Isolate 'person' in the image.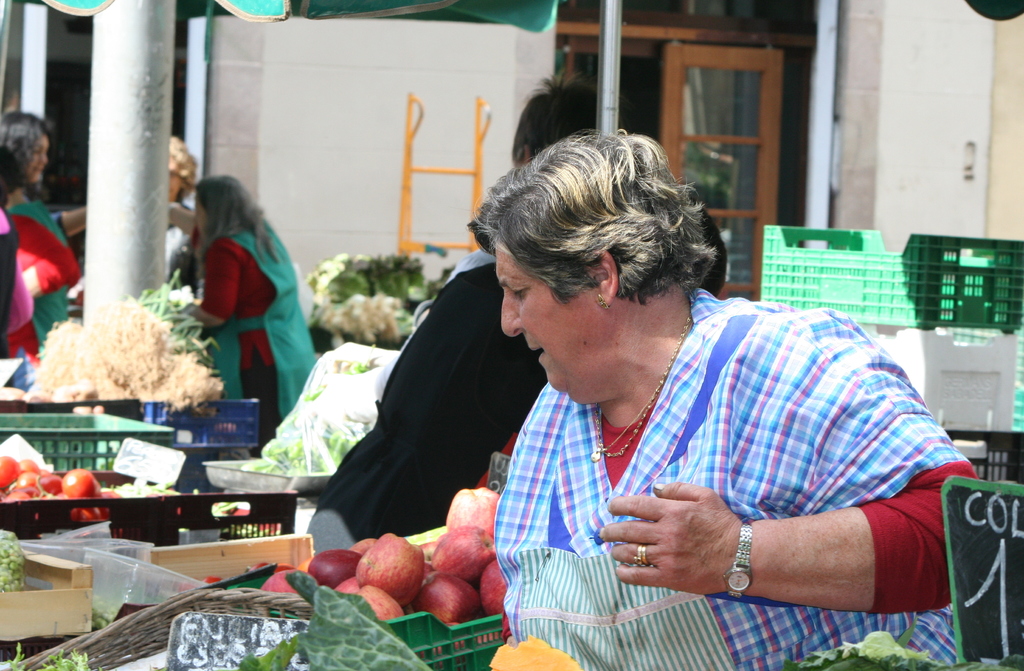
Isolated region: [165,131,215,286].
